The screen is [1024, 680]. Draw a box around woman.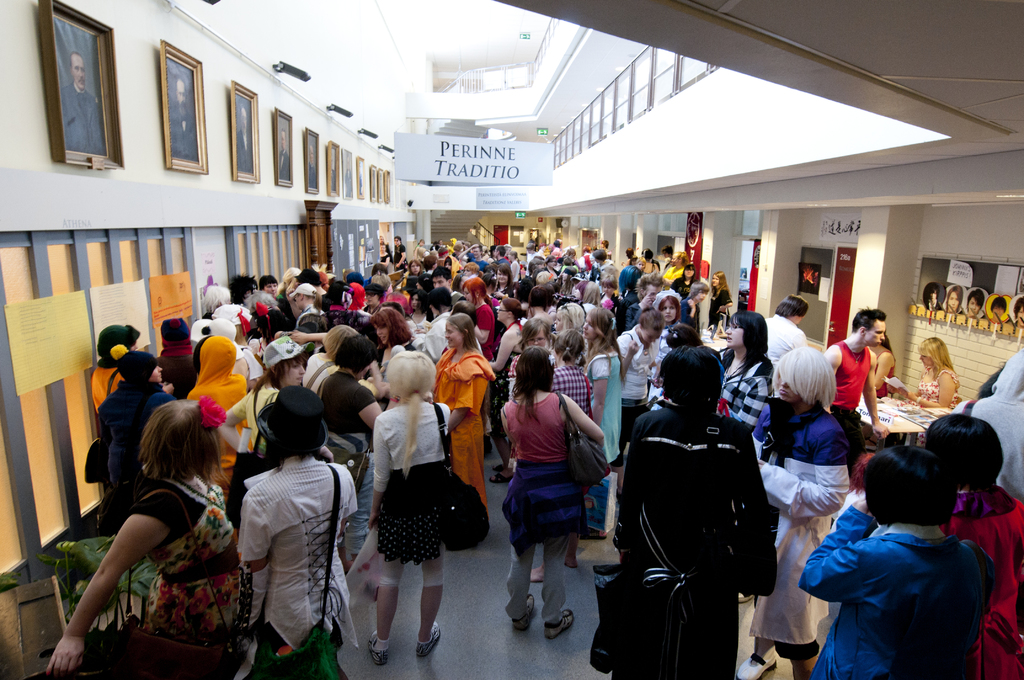
BBox(364, 307, 430, 377).
